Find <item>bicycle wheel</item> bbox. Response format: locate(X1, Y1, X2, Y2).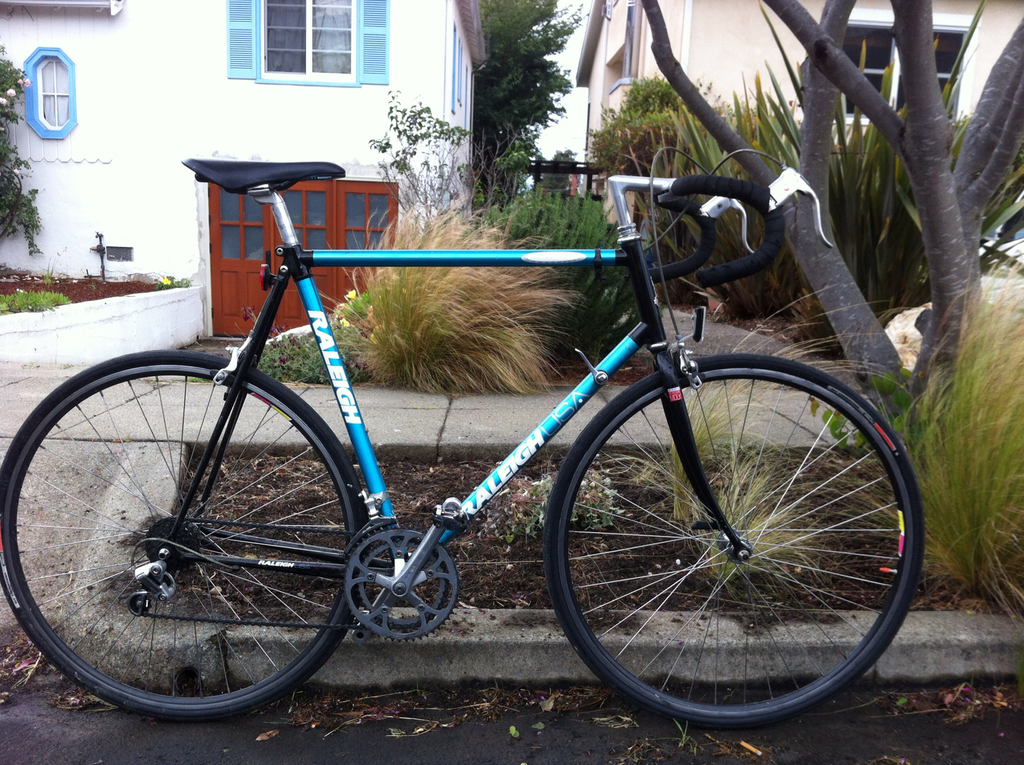
locate(0, 350, 371, 721).
